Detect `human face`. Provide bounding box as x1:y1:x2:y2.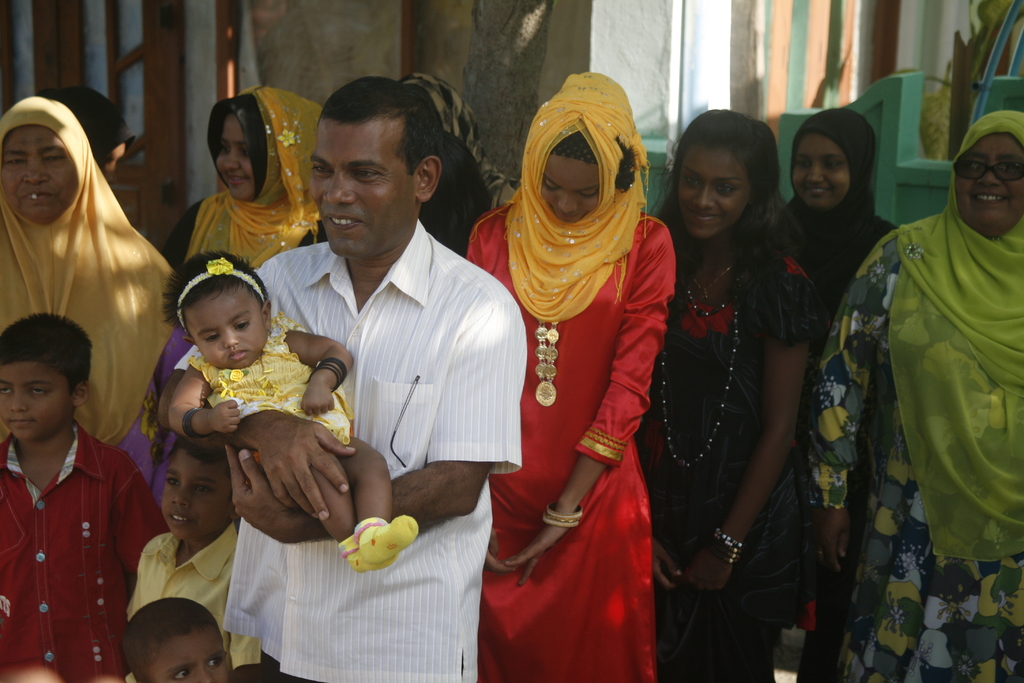
215:110:258:199.
